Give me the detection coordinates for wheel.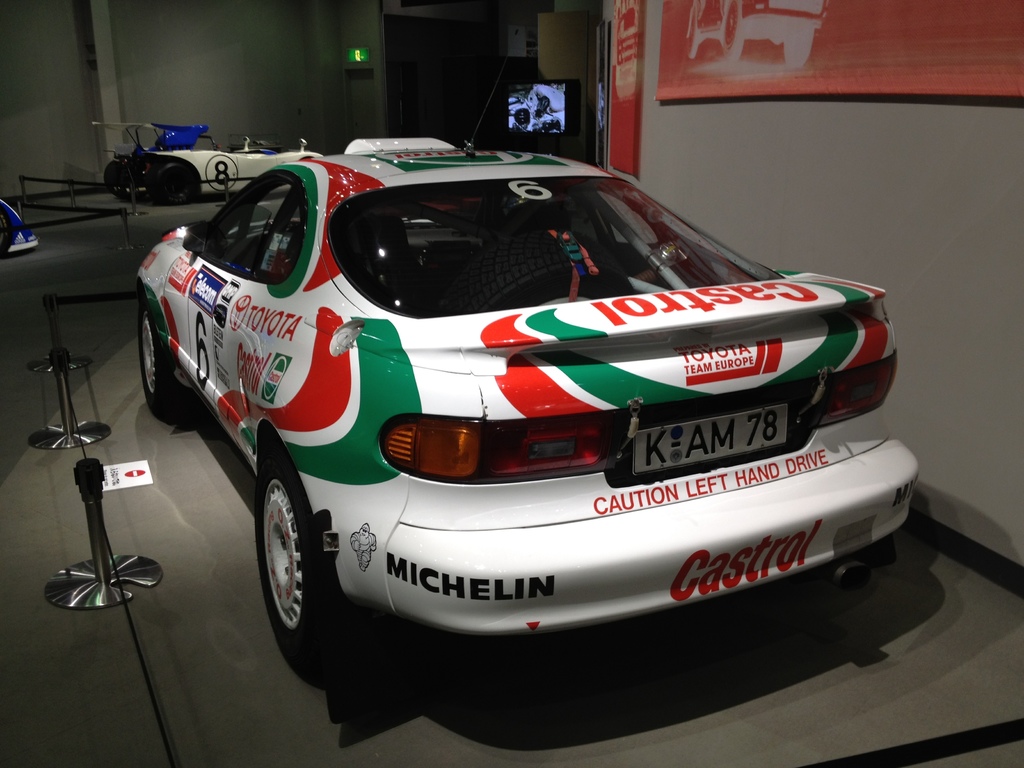
[left=104, top=160, right=144, bottom=198].
